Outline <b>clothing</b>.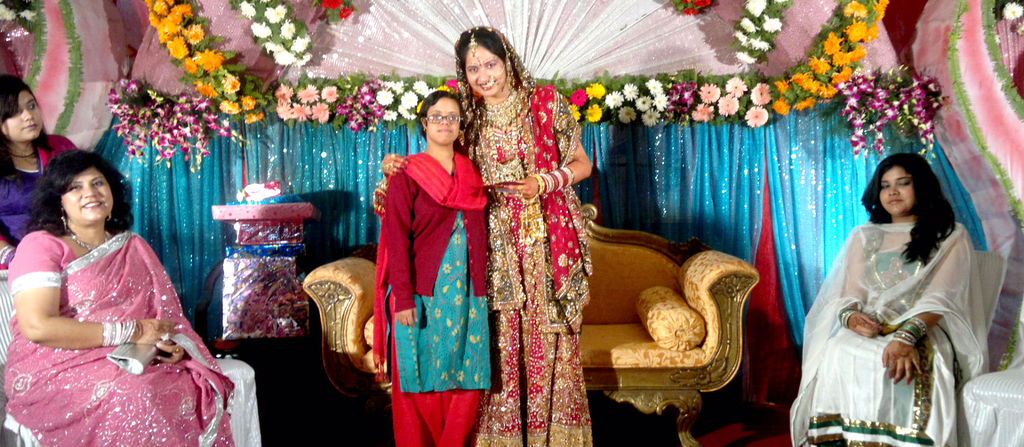
Outline: region(0, 132, 81, 263).
